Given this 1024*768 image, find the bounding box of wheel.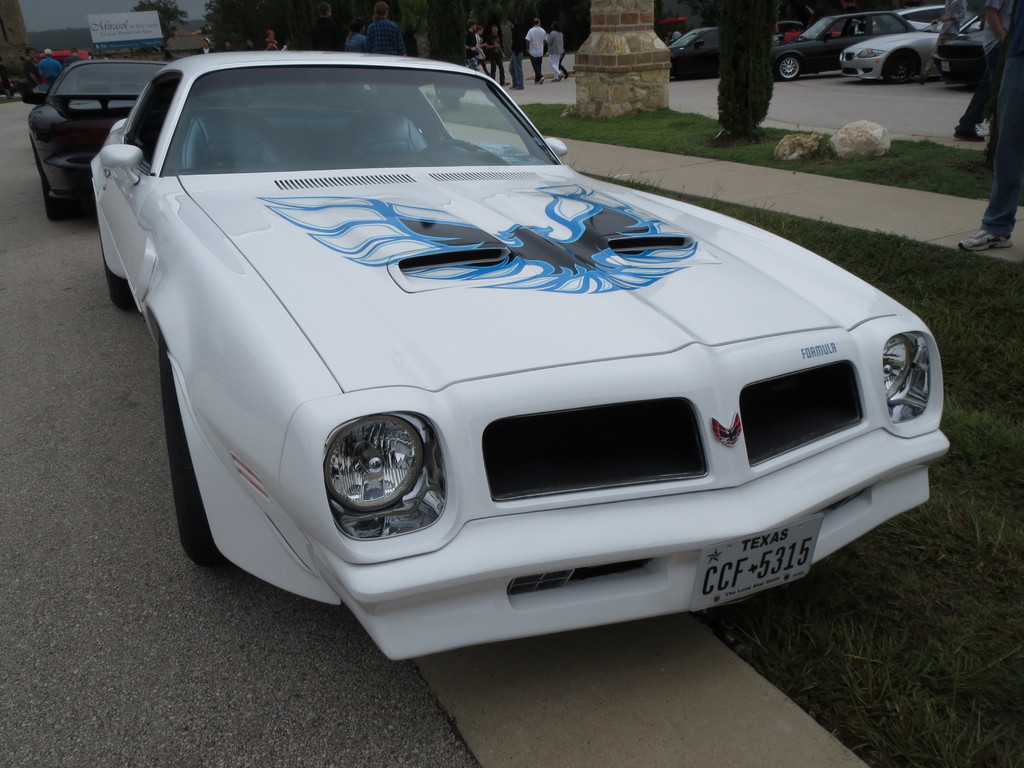
pyautogui.locateOnScreen(776, 54, 801, 83).
